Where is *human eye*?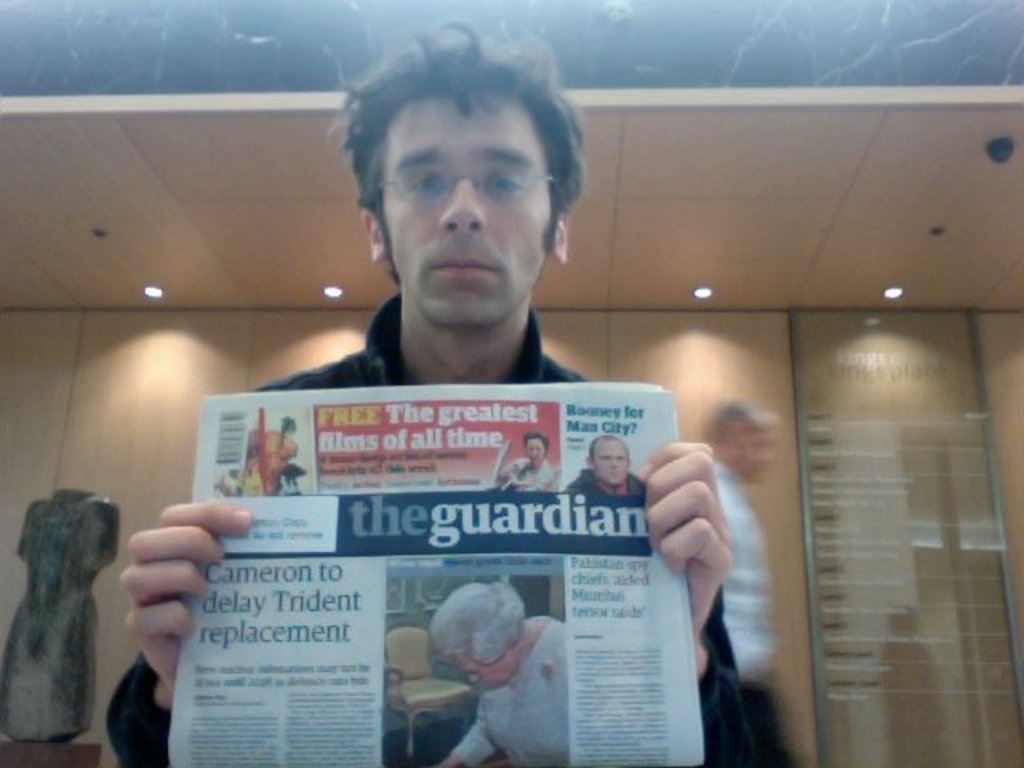
[410,170,446,200].
